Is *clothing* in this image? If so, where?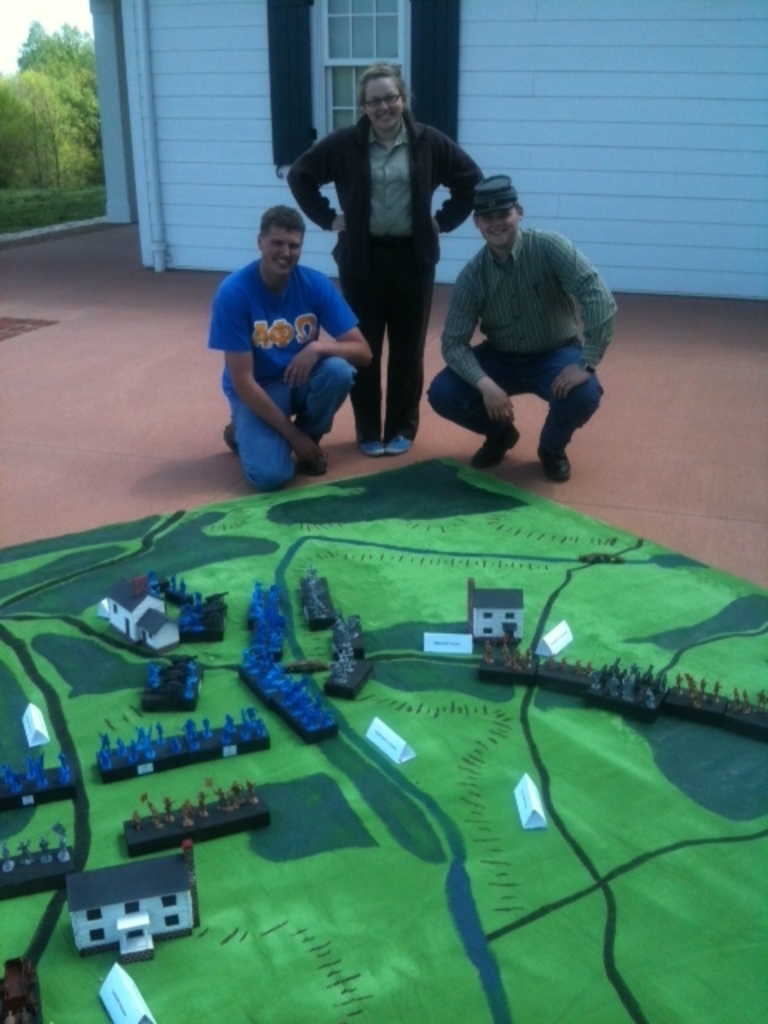
Yes, at {"left": 435, "top": 170, "right": 632, "bottom": 469}.
